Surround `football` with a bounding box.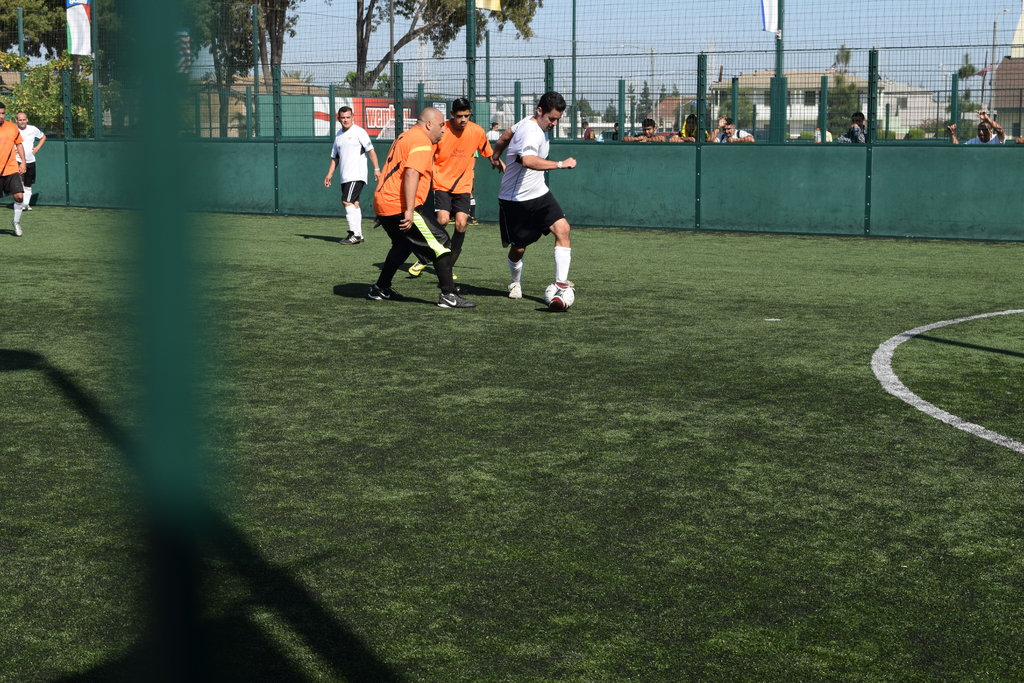
[544, 281, 575, 314].
